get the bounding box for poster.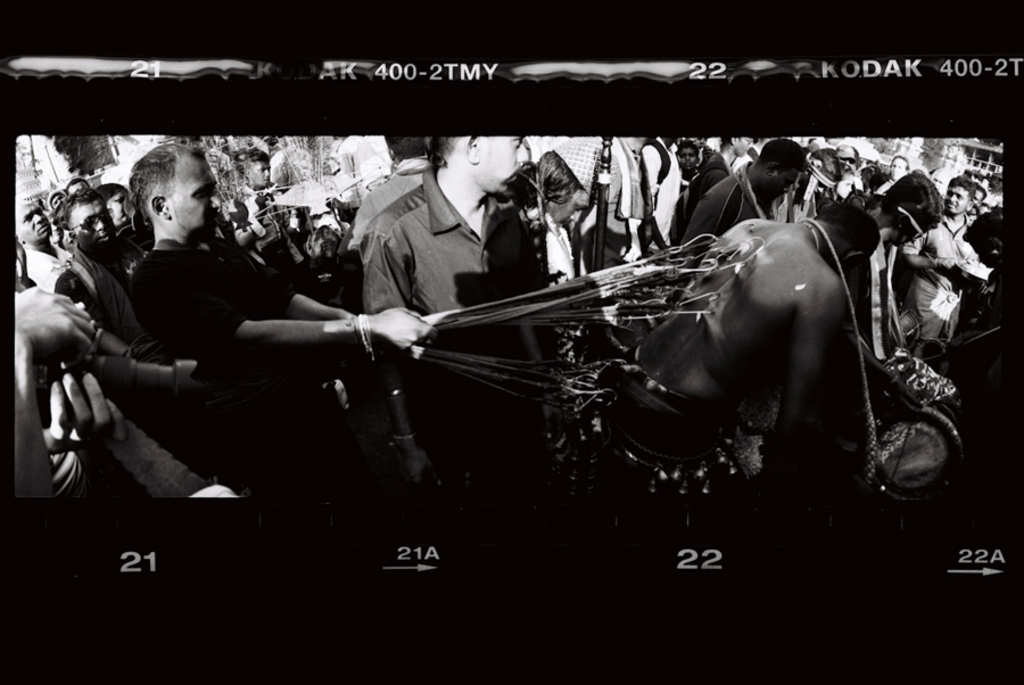
0,0,1023,684.
